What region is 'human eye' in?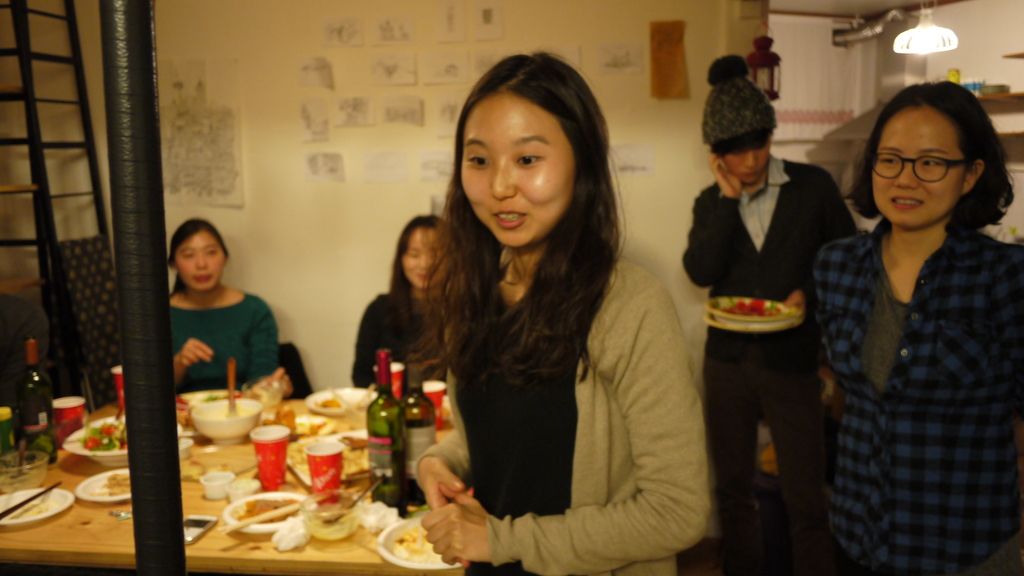
<box>877,154,895,167</box>.
